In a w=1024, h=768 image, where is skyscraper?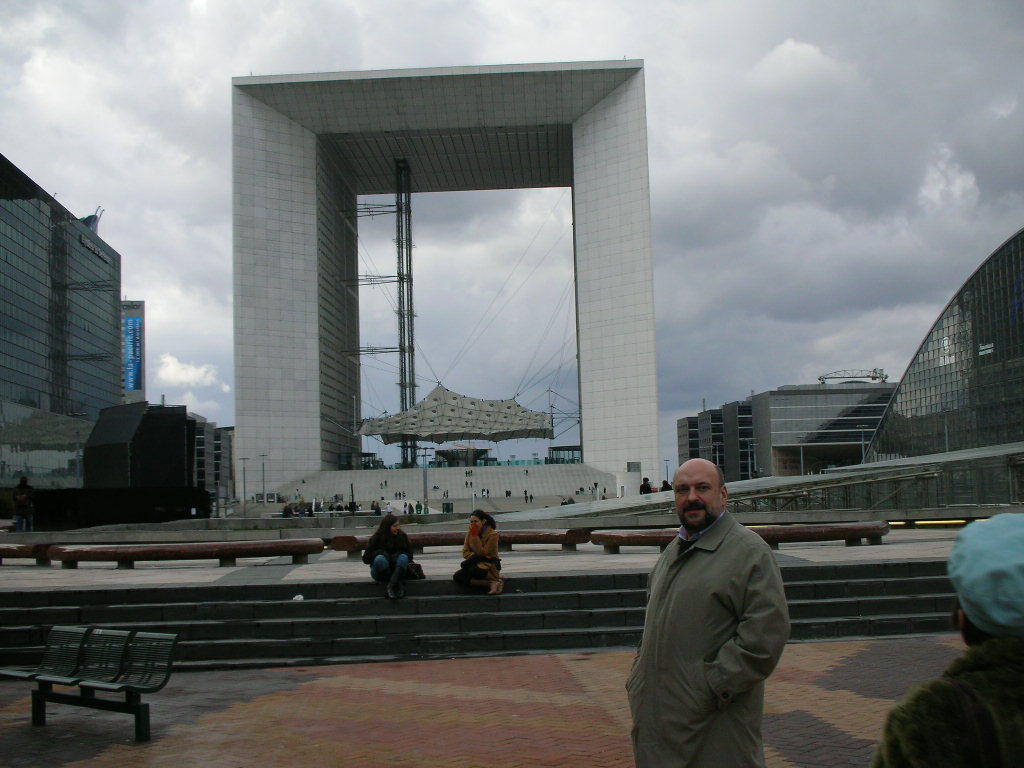
(757, 380, 895, 490).
